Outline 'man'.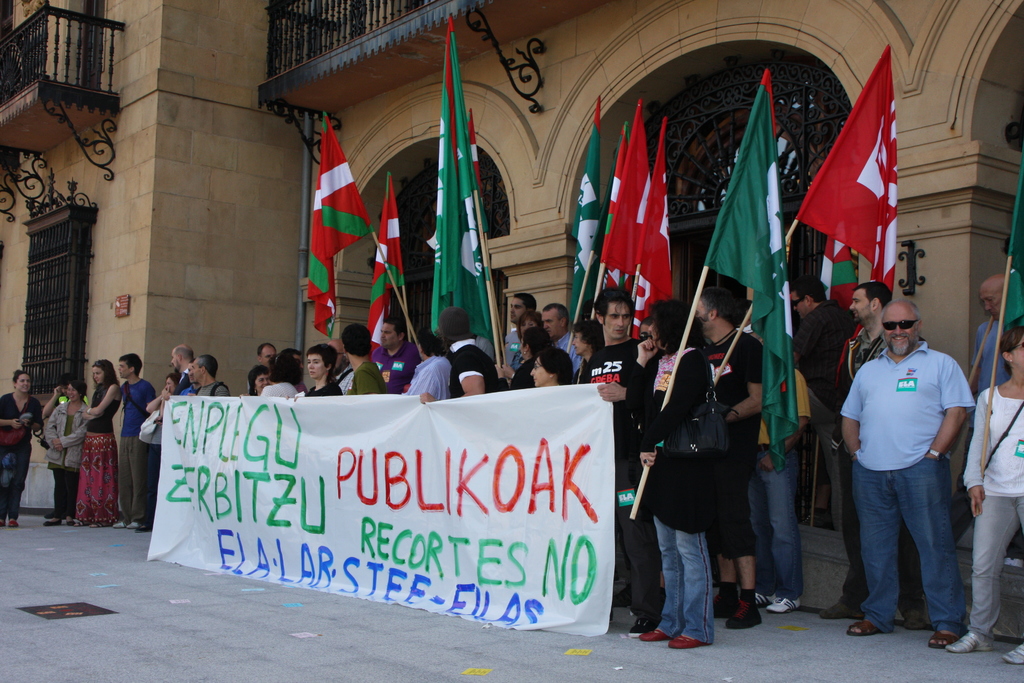
Outline: locate(421, 303, 502, 403).
